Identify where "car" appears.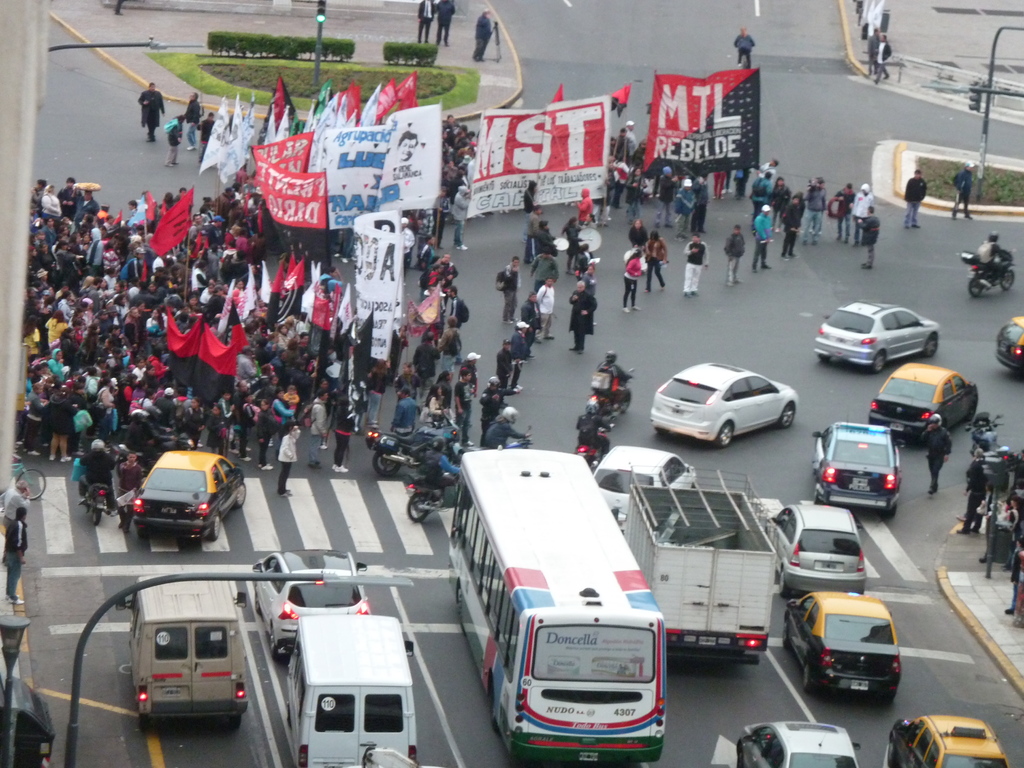
Appears at bbox=[737, 724, 860, 767].
